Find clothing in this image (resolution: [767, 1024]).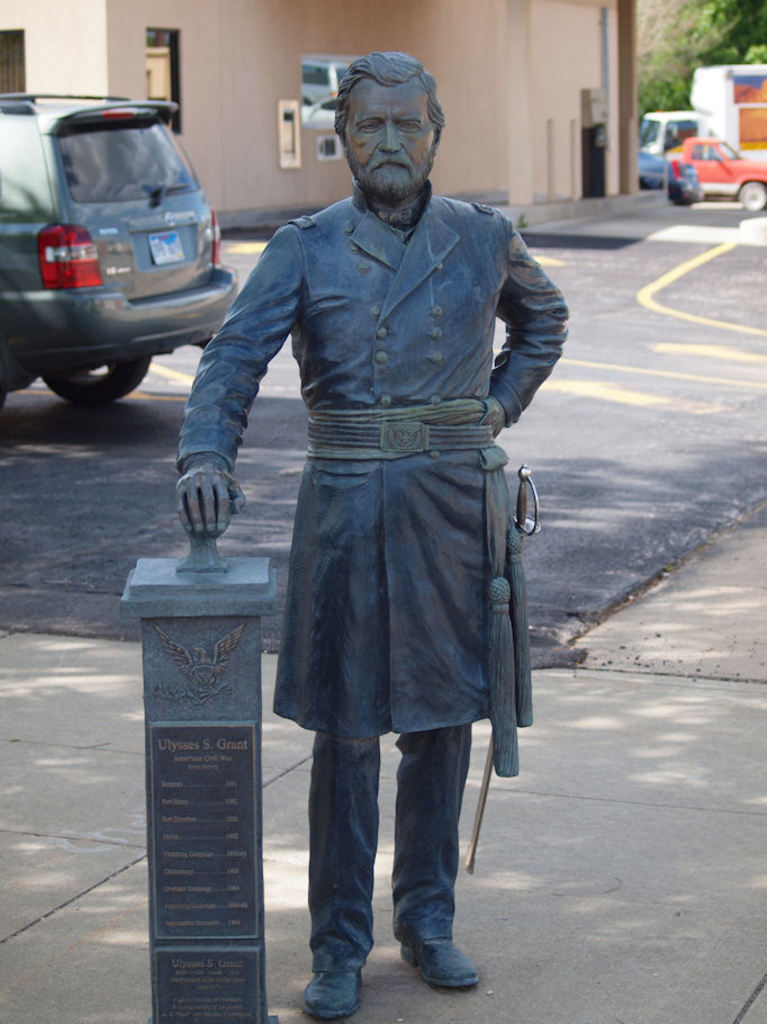
[182,192,565,735].
